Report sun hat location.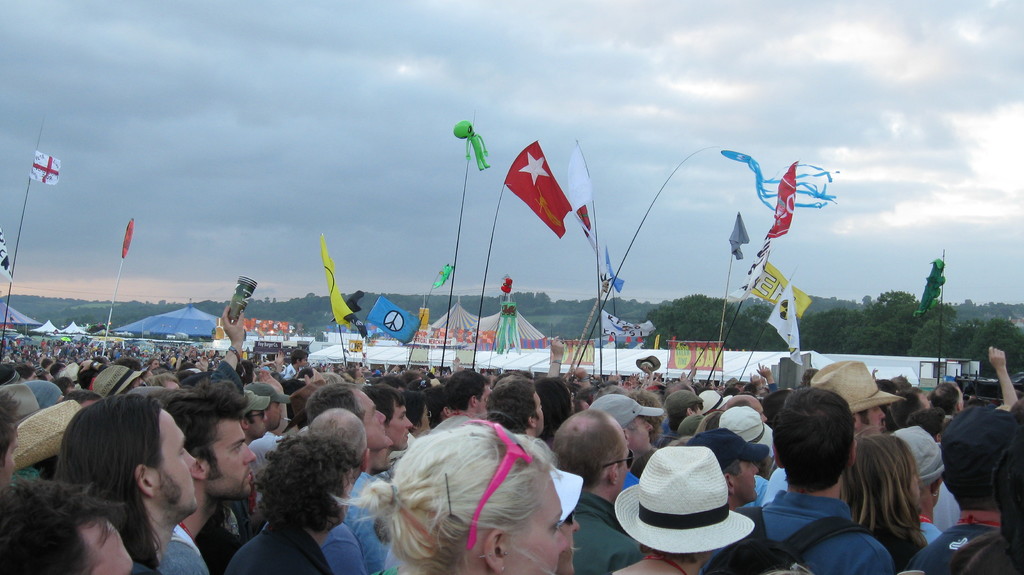
Report: <box>612,446,756,554</box>.
